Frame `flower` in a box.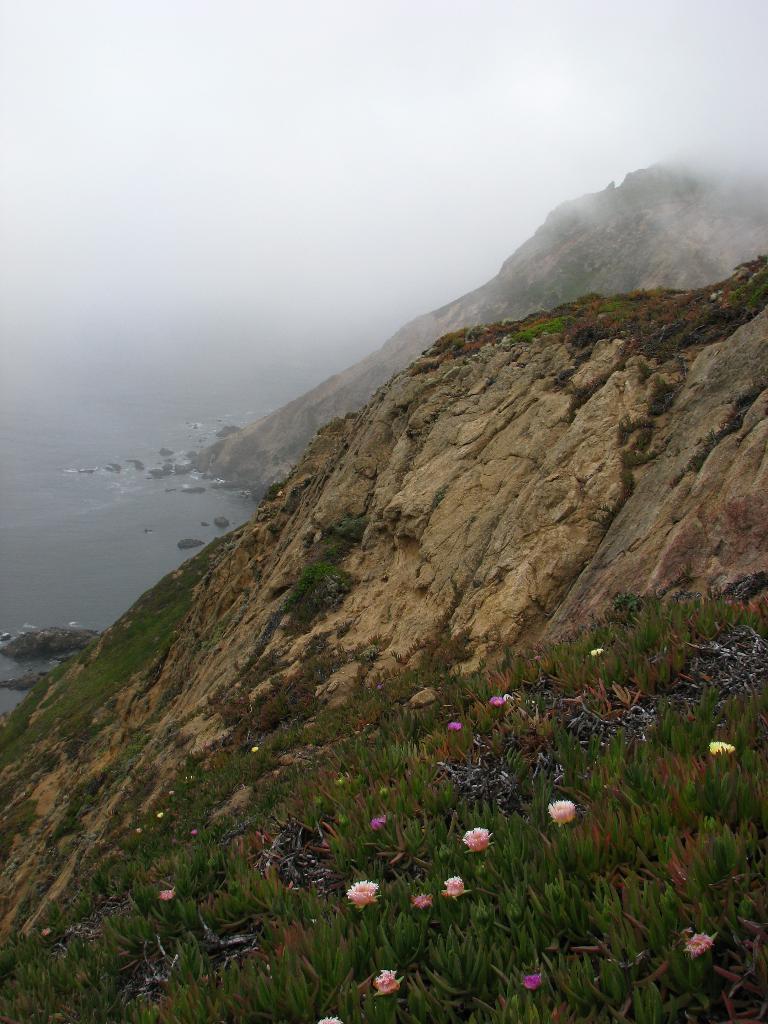
191:829:193:836.
